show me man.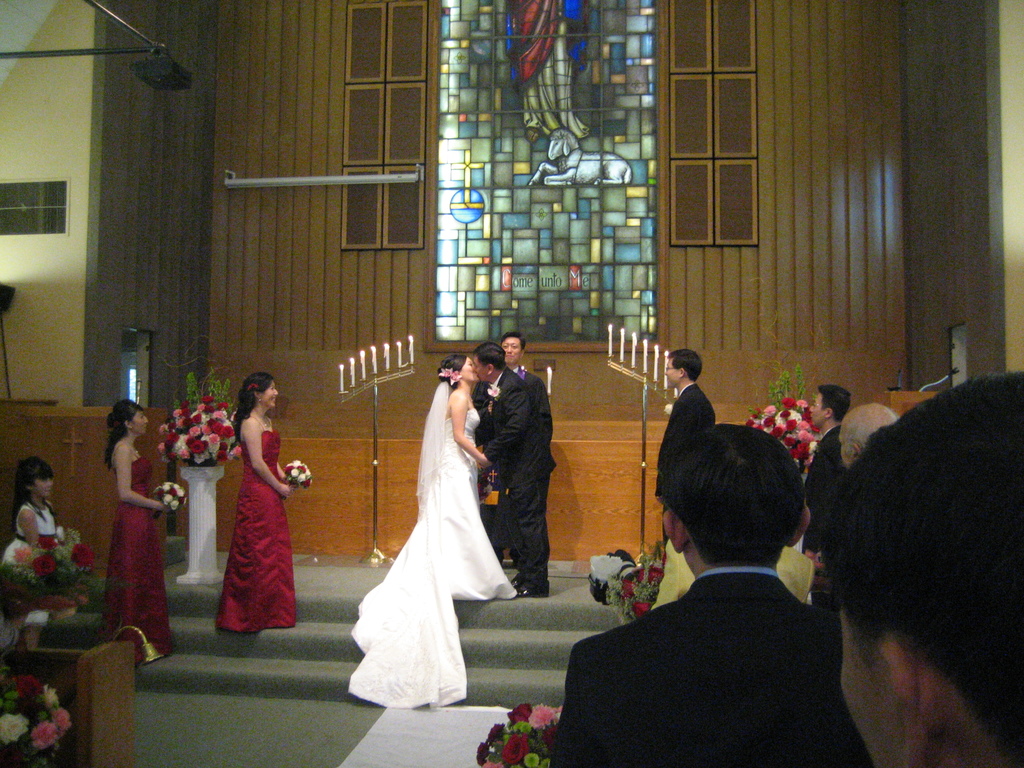
man is here: (804, 384, 849, 588).
